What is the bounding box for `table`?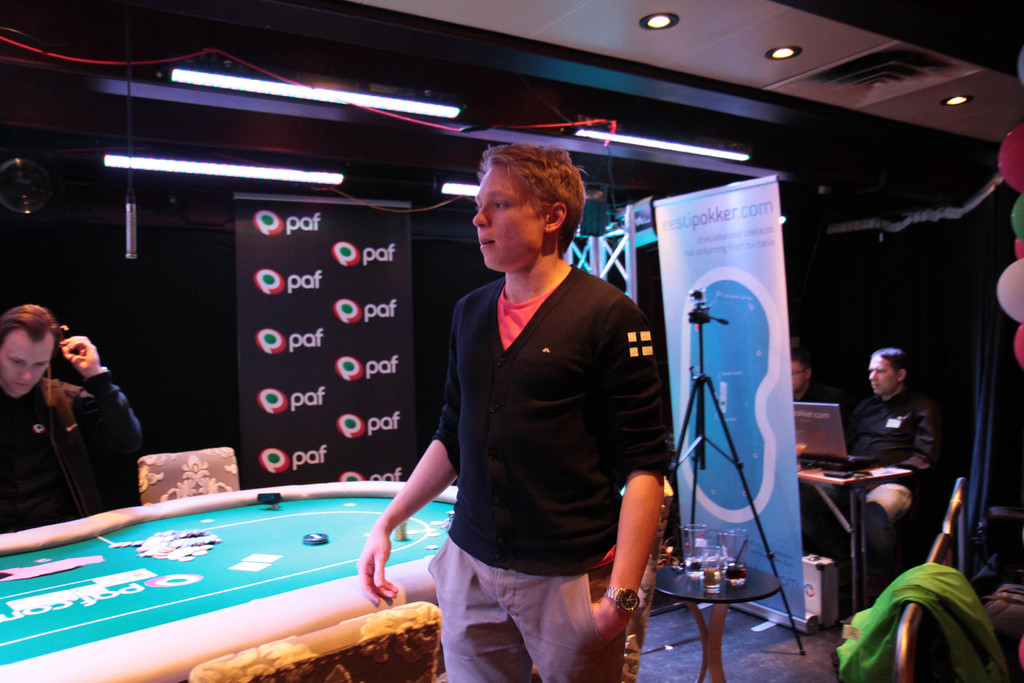
0/490/463/682.
